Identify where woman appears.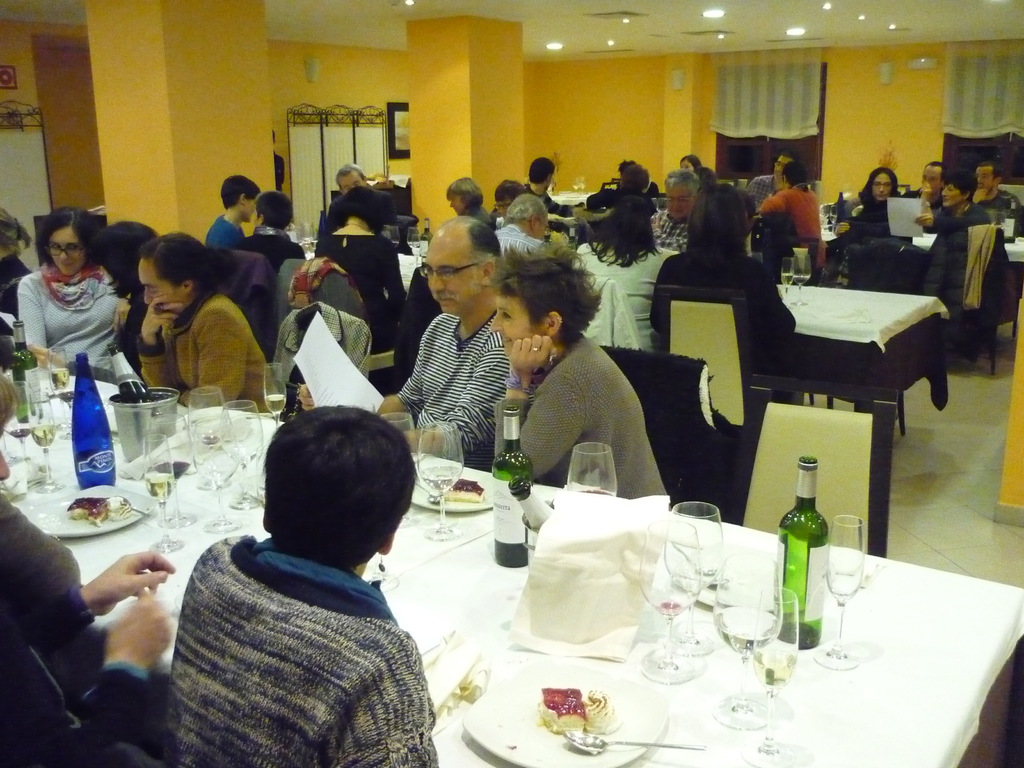
Appears at <bbox>570, 192, 677, 355</bbox>.
